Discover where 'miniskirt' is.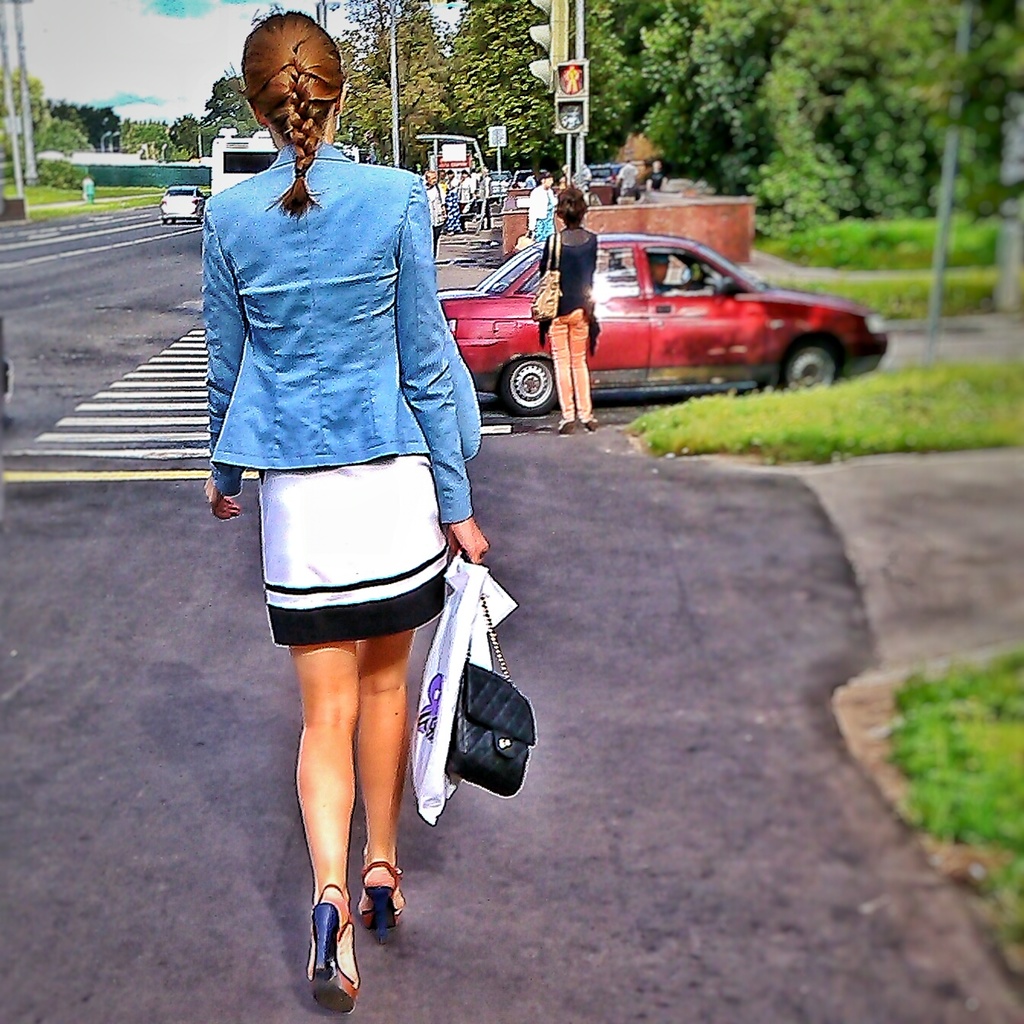
Discovered at x1=253 y1=446 x2=450 y2=661.
